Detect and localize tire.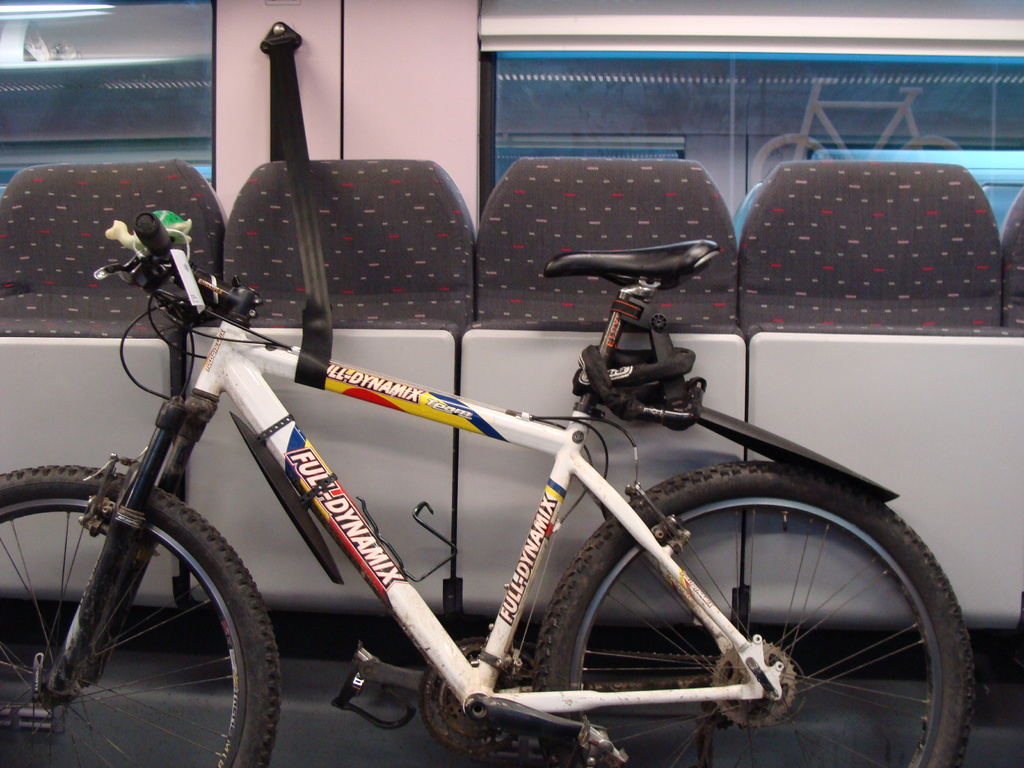
Localized at (x1=497, y1=447, x2=980, y2=740).
